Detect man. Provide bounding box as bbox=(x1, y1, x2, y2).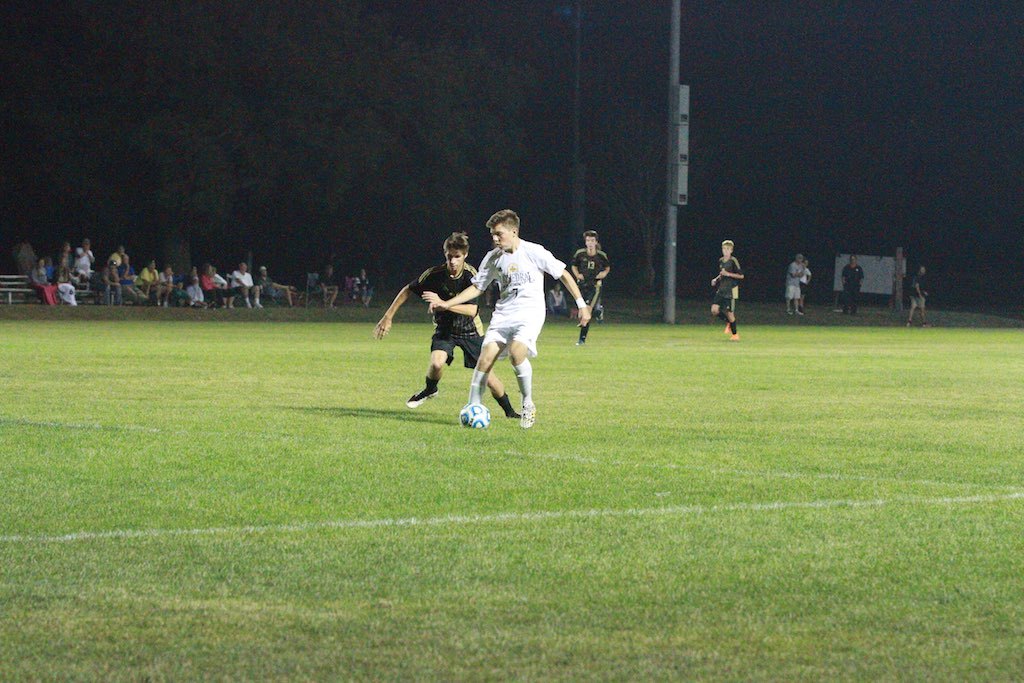
bbox=(258, 264, 296, 312).
